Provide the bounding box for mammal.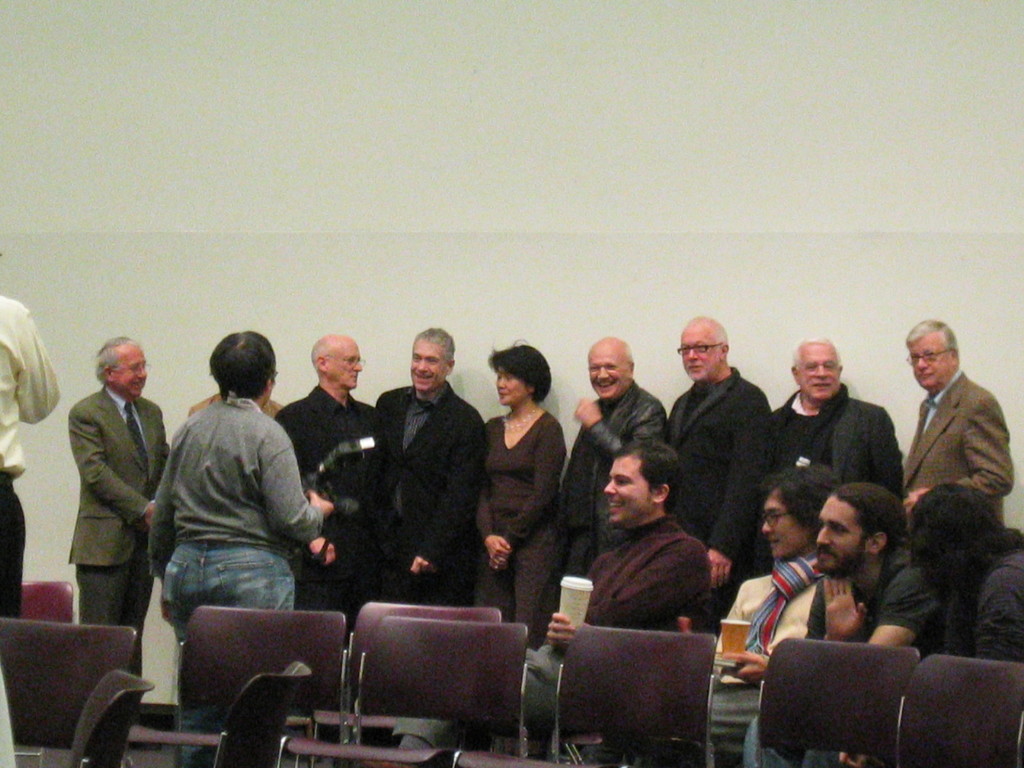
pyautogui.locateOnScreen(370, 317, 488, 743).
